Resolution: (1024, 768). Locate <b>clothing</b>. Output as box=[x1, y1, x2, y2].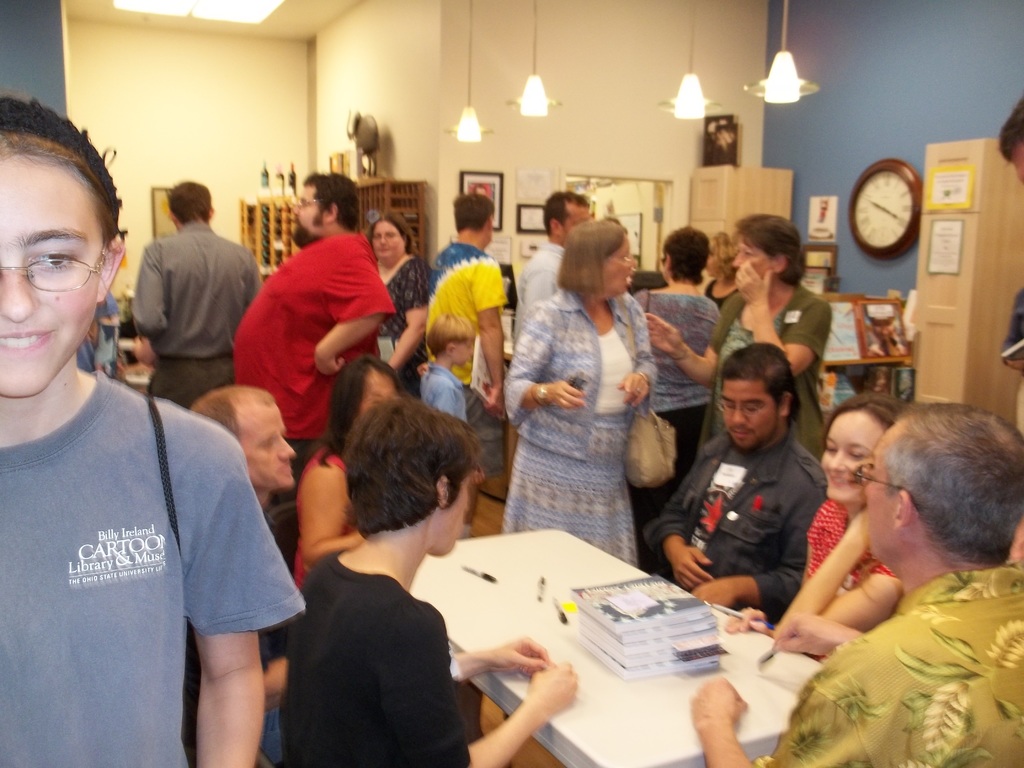
box=[382, 248, 435, 378].
